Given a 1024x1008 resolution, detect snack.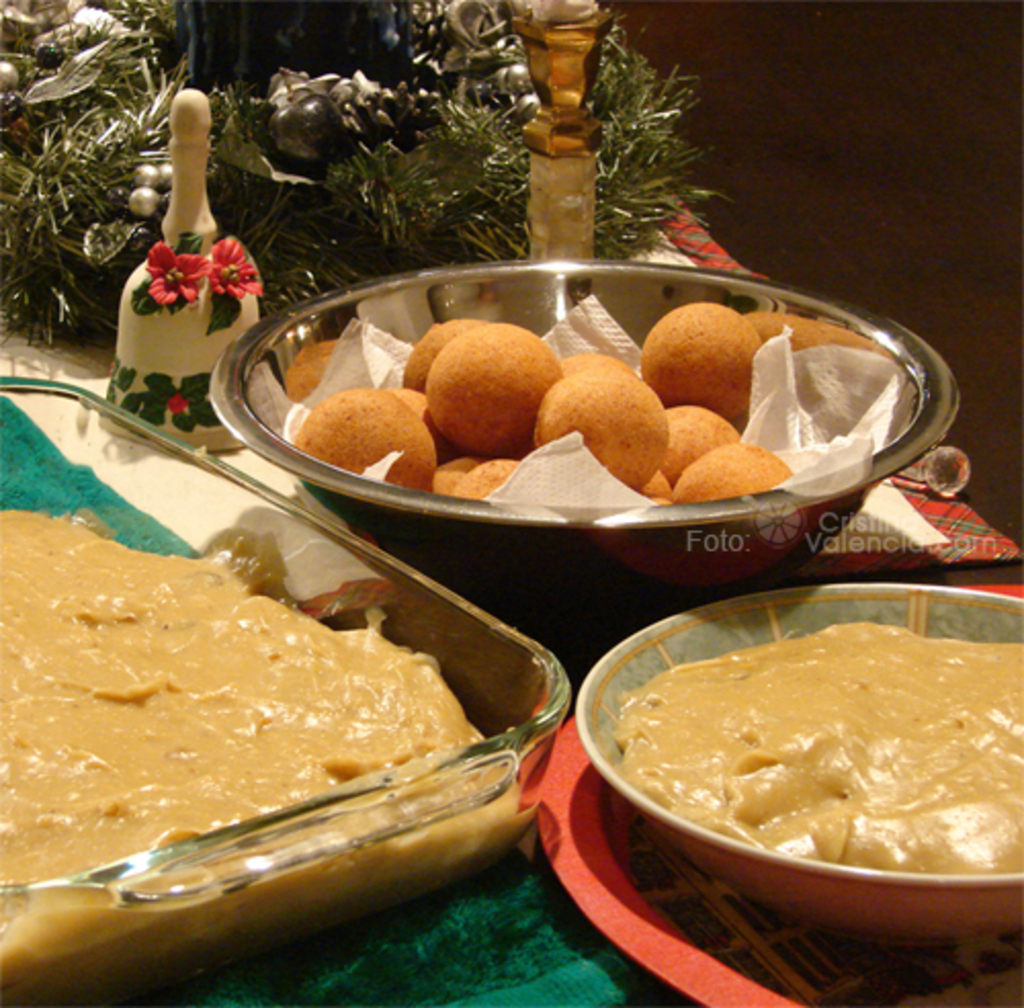
(x1=674, y1=432, x2=793, y2=502).
